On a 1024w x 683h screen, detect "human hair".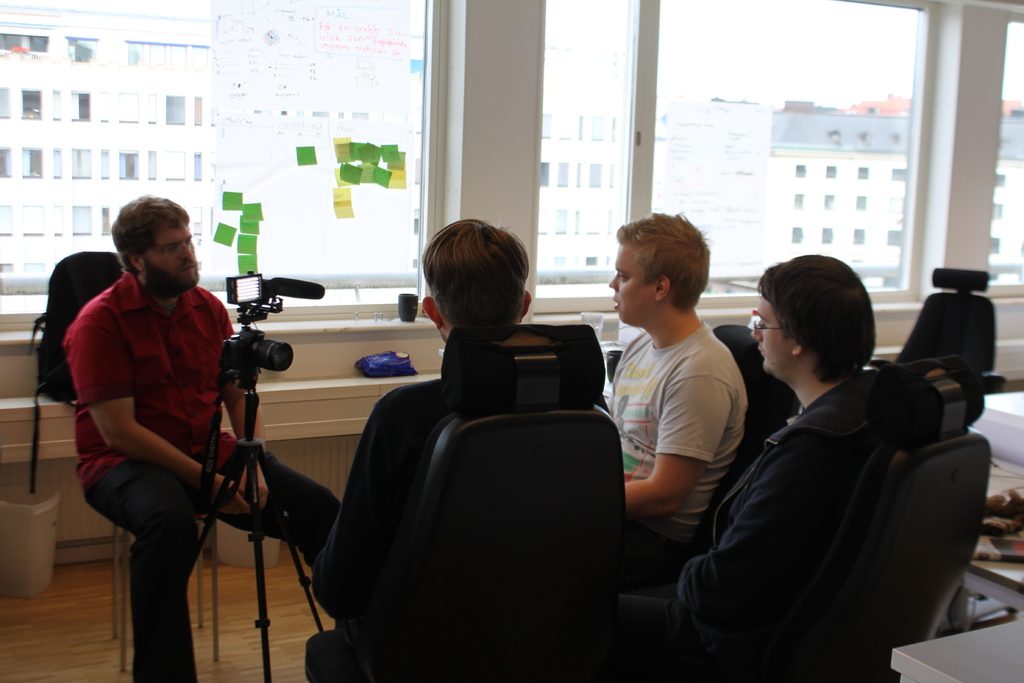
BBox(109, 195, 191, 270).
